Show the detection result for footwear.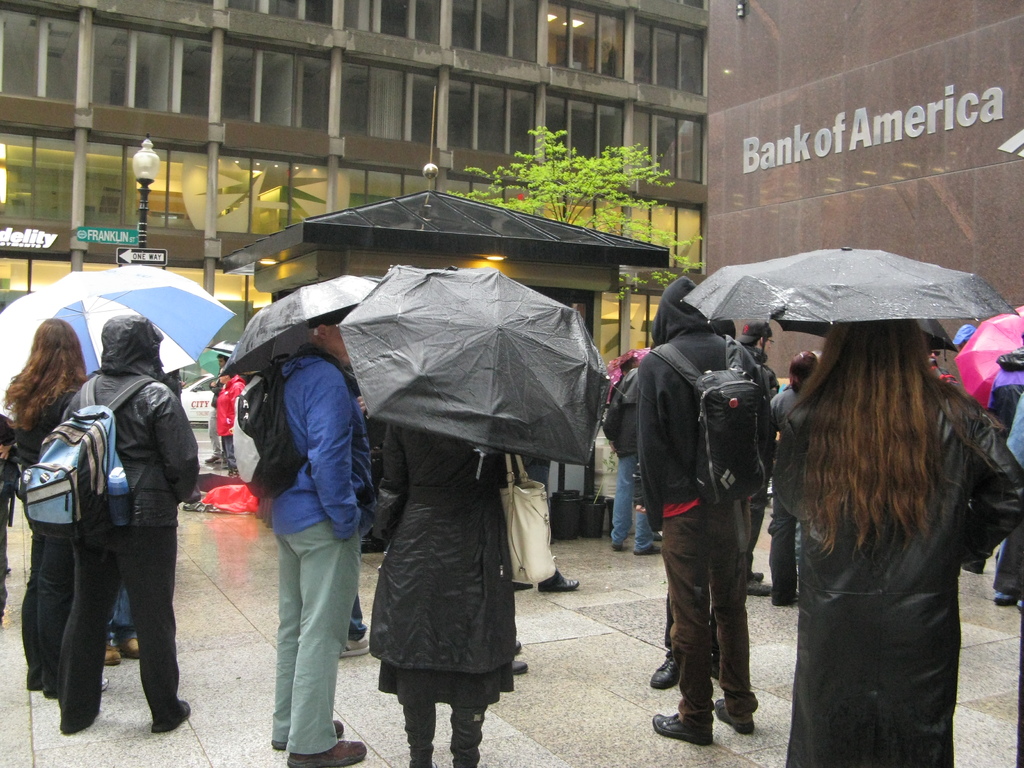
detection(747, 569, 769, 595).
